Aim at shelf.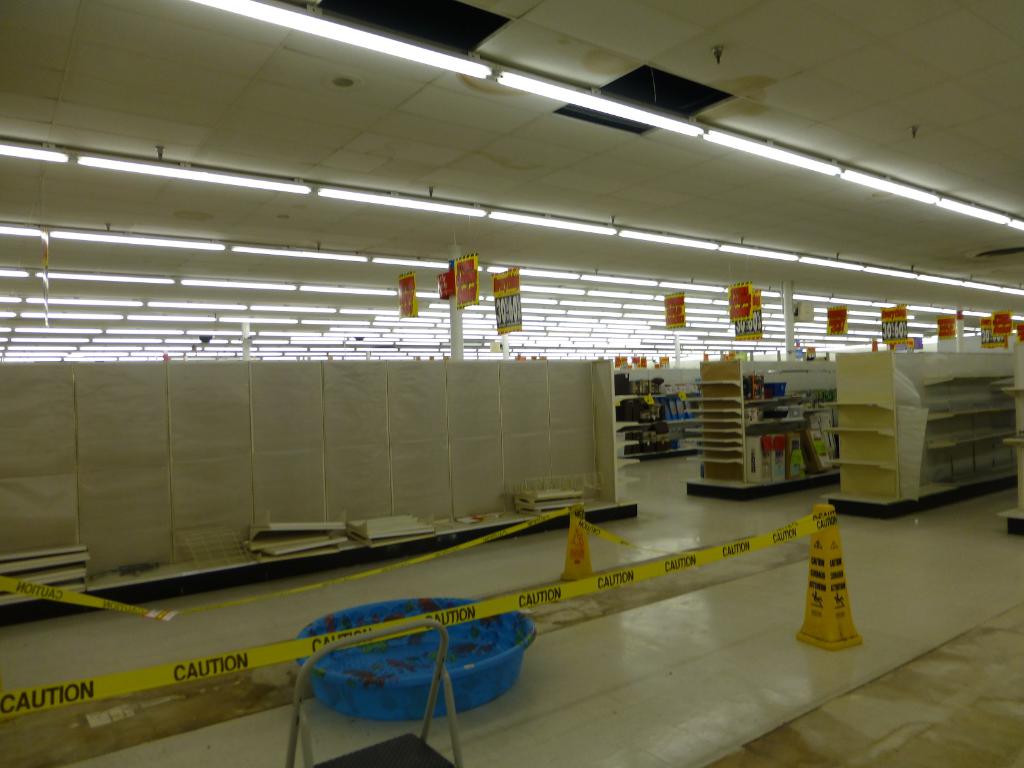
Aimed at bbox=[609, 362, 701, 470].
